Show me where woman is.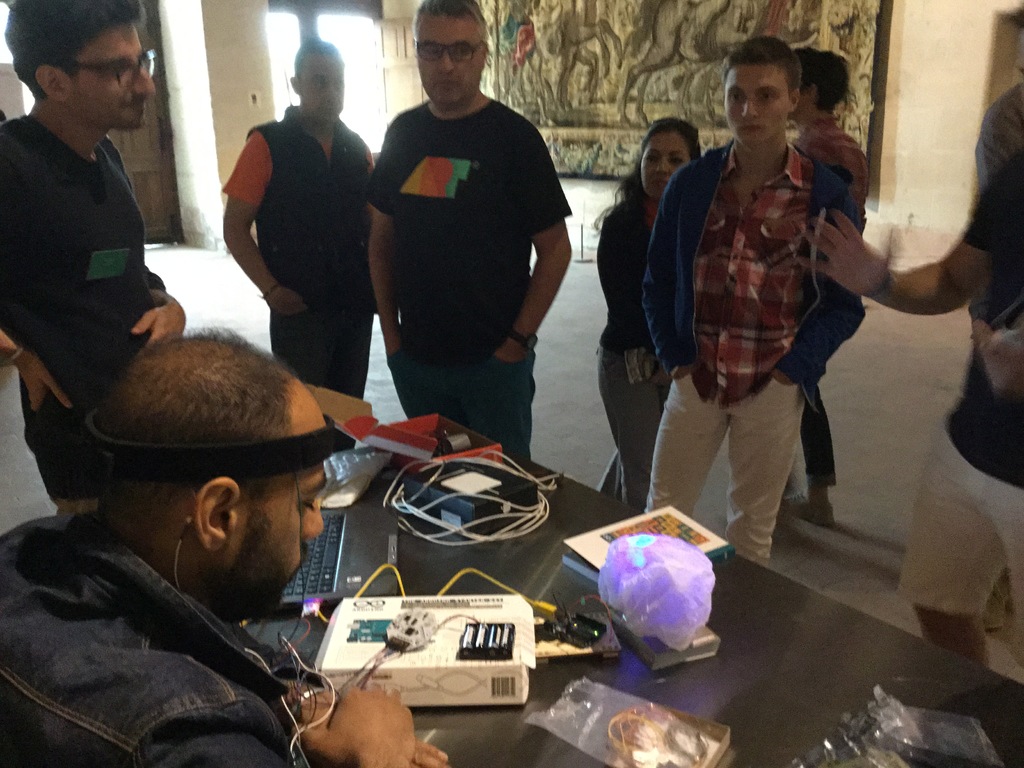
woman is at x1=592 y1=120 x2=704 y2=508.
